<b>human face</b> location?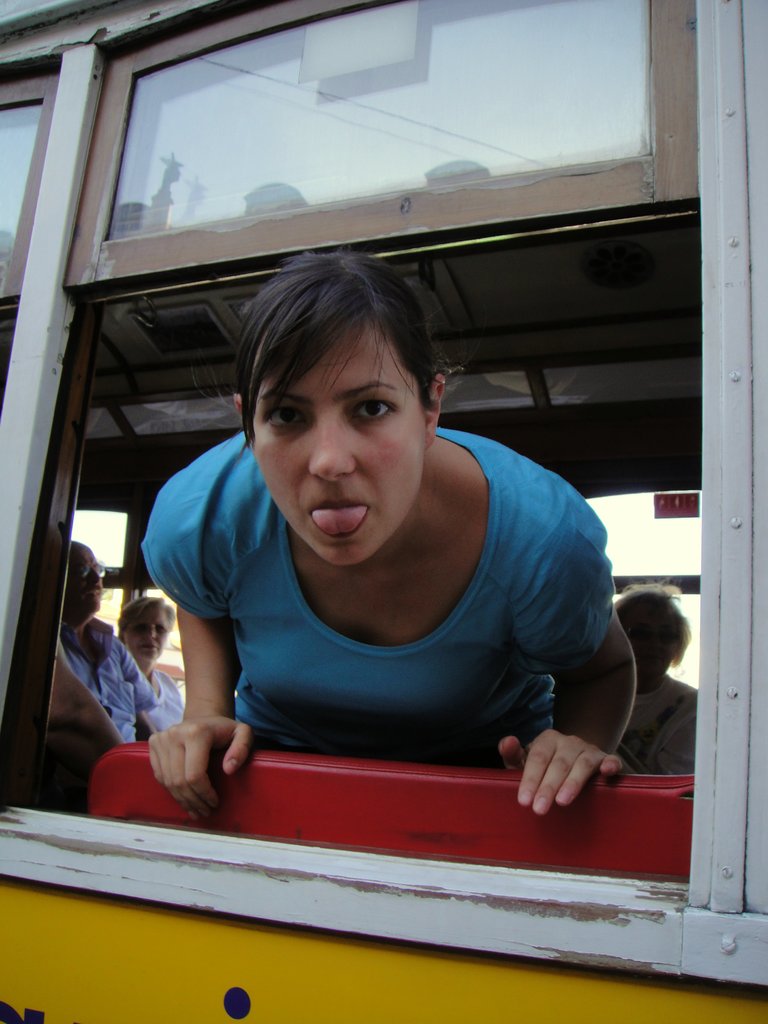
(left=125, top=606, right=169, bottom=669)
